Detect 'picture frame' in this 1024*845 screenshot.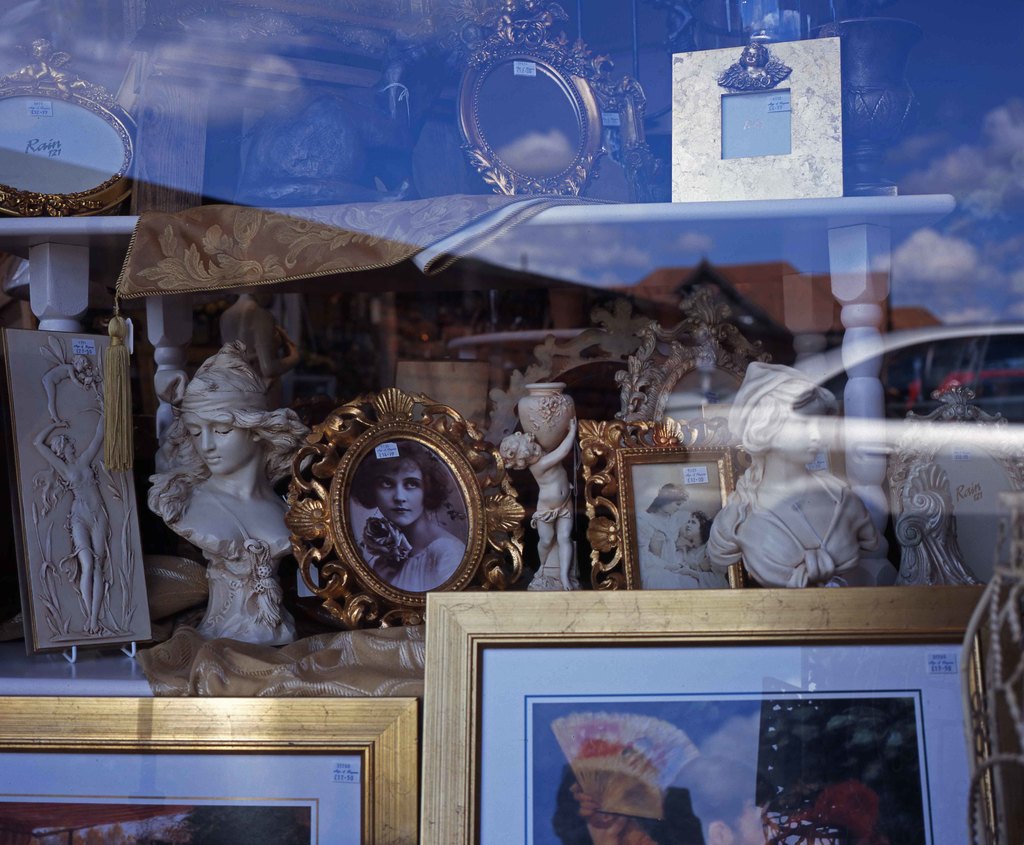
Detection: 669,41,845,199.
